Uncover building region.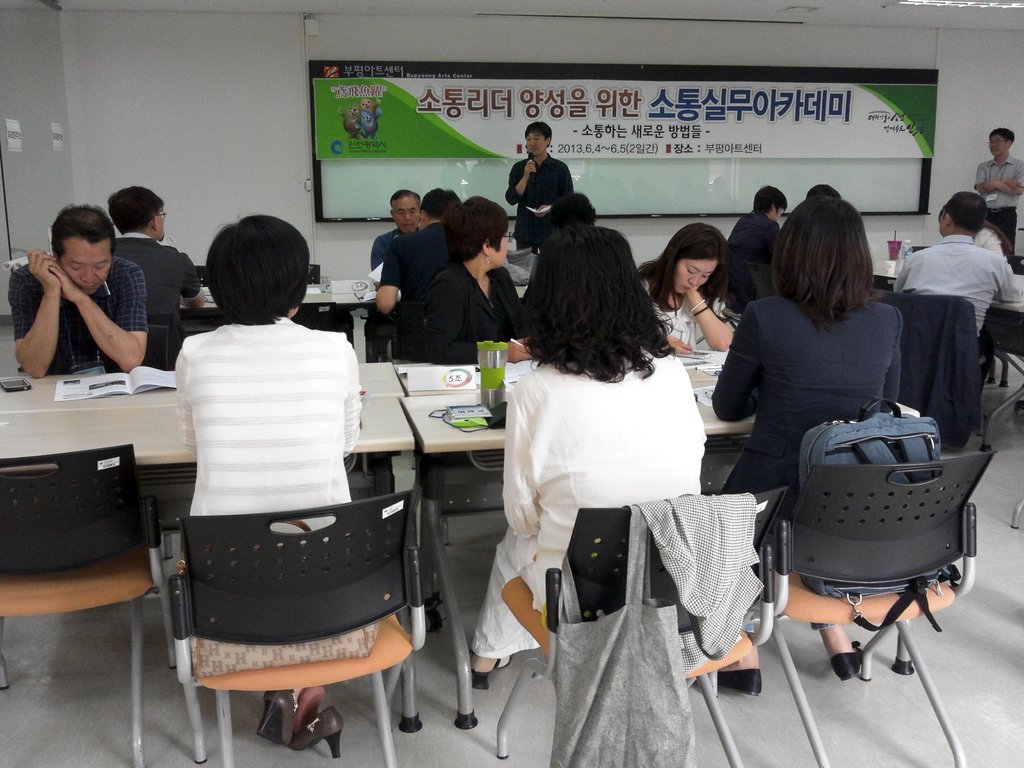
Uncovered: crop(0, 0, 1023, 767).
